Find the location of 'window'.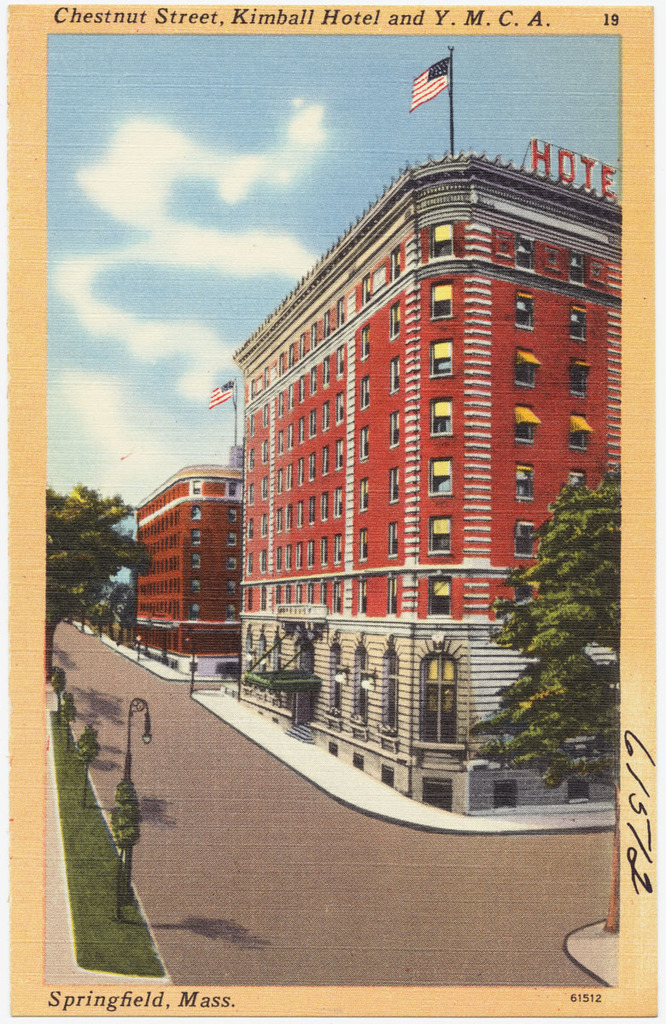
Location: rect(225, 602, 236, 616).
